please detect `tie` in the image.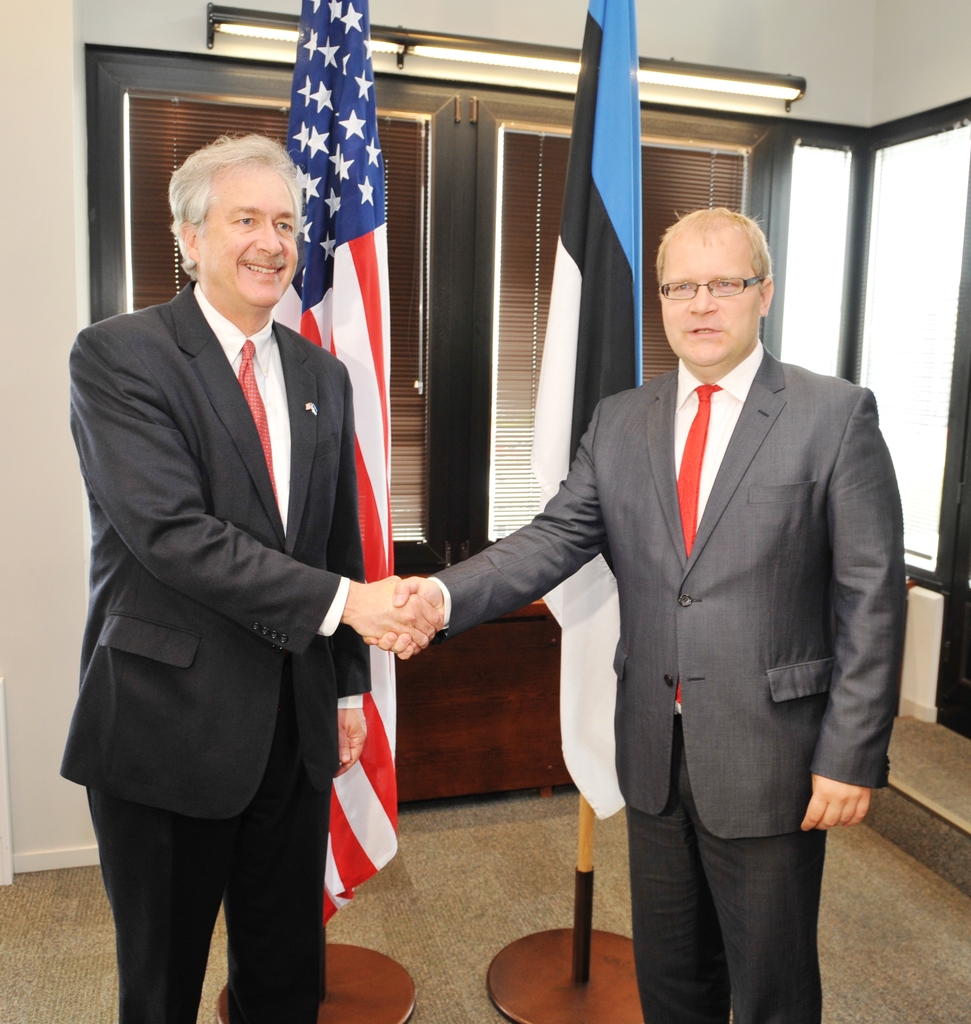
240:335:291:528.
